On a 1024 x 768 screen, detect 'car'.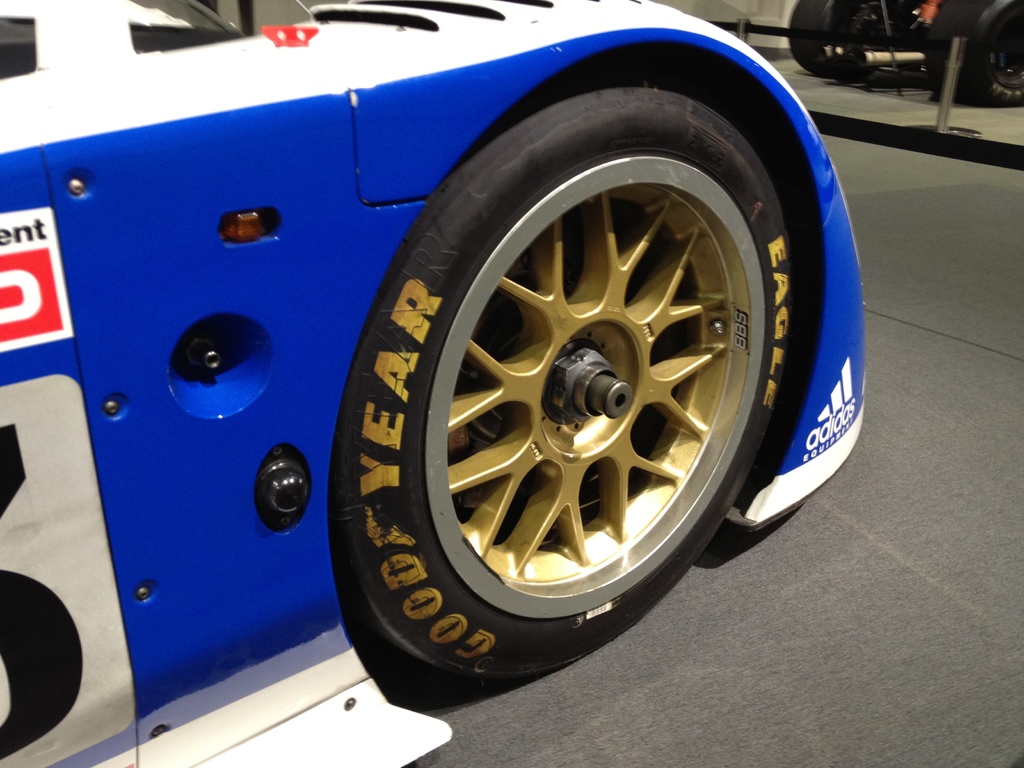
(left=0, top=0, right=872, bottom=767).
